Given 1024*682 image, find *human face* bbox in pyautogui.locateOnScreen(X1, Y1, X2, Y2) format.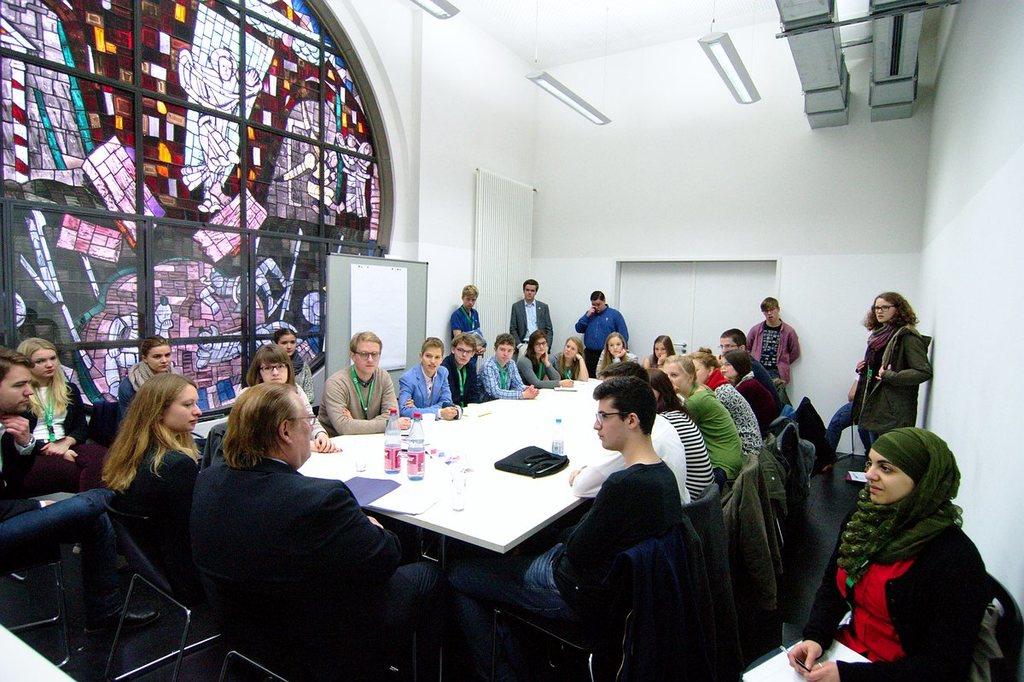
pyautogui.locateOnScreen(868, 451, 911, 504).
